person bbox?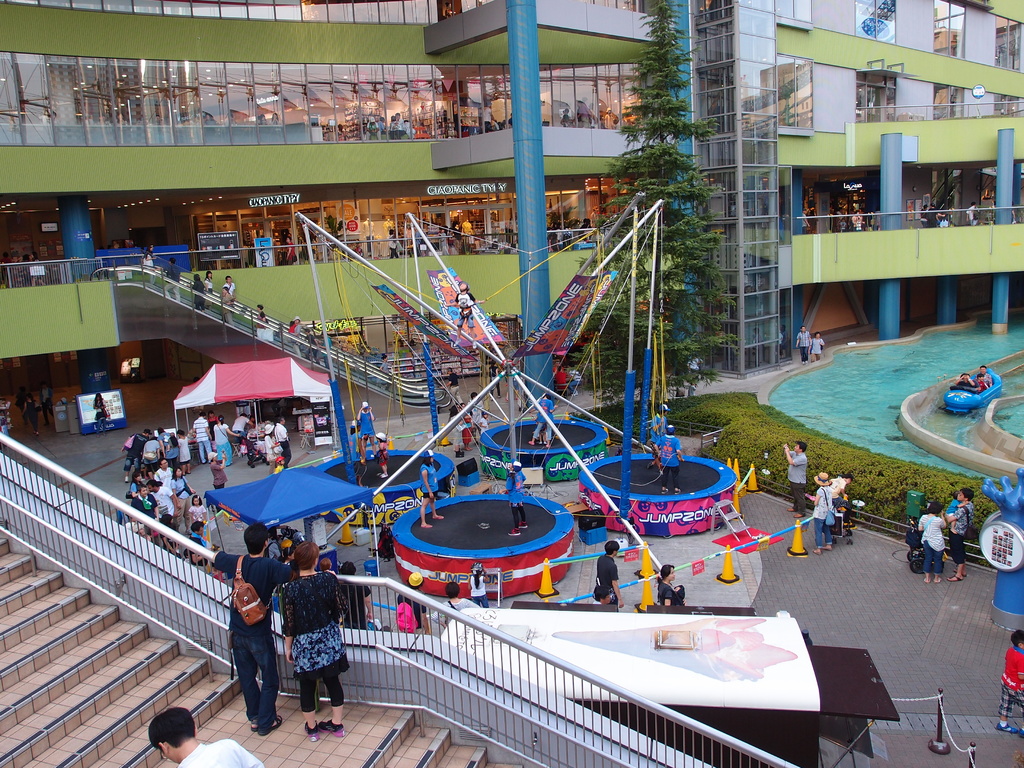
BBox(948, 487, 976, 581)
